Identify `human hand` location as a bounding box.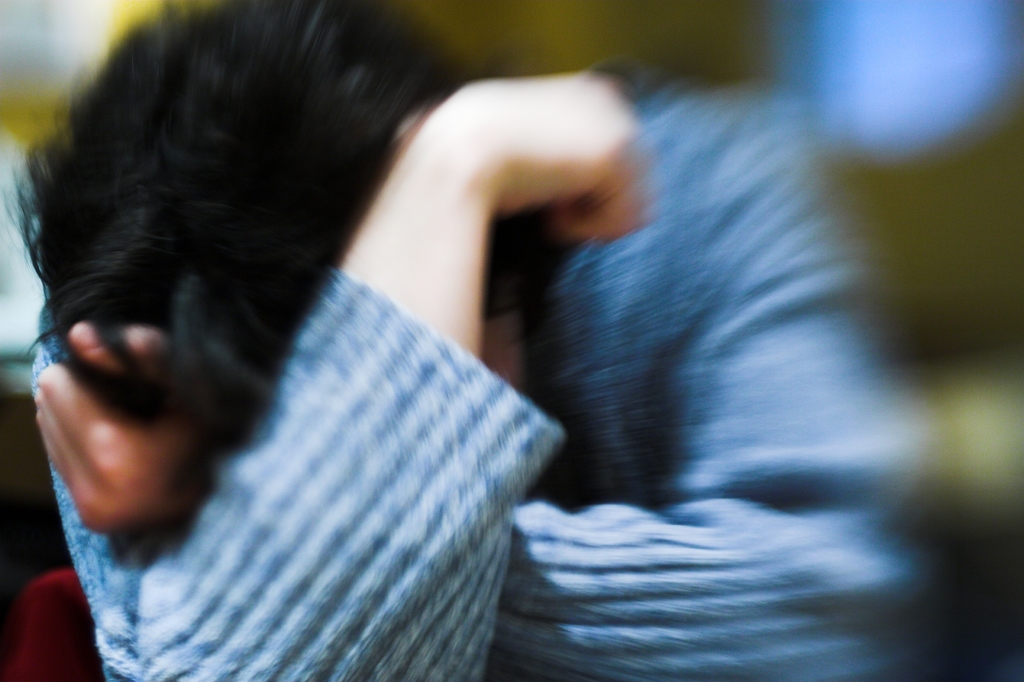
(left=31, top=320, right=218, bottom=540).
